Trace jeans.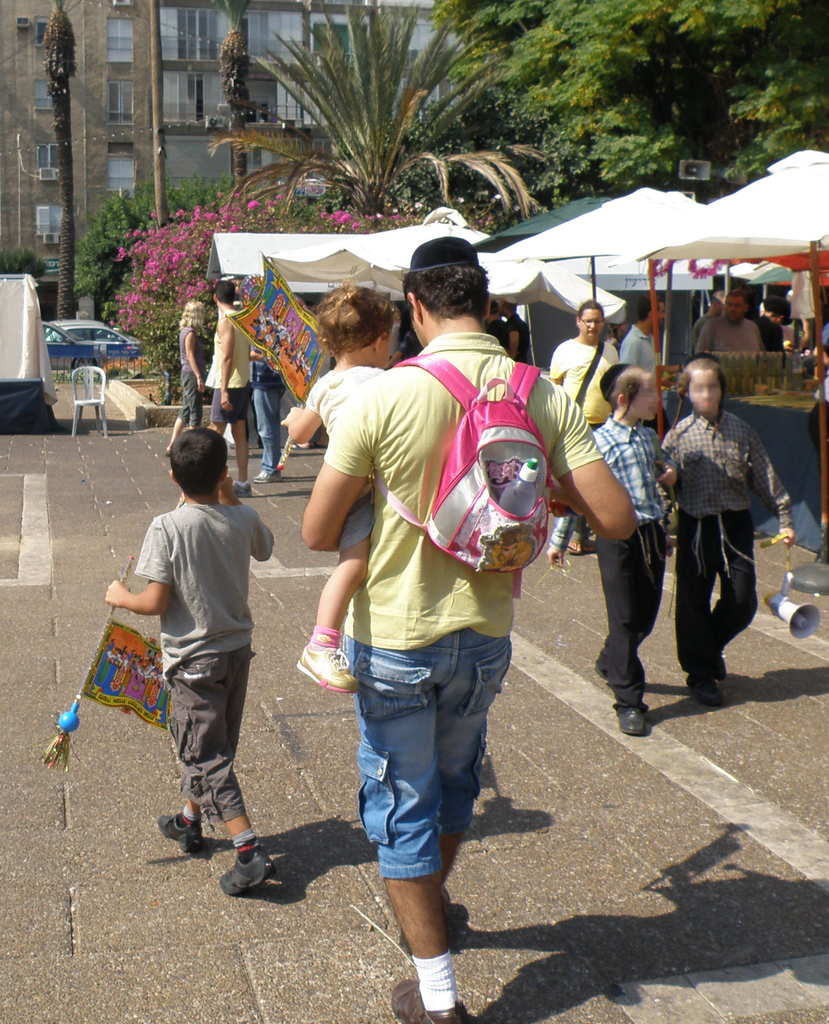
Traced to BBox(249, 383, 287, 477).
